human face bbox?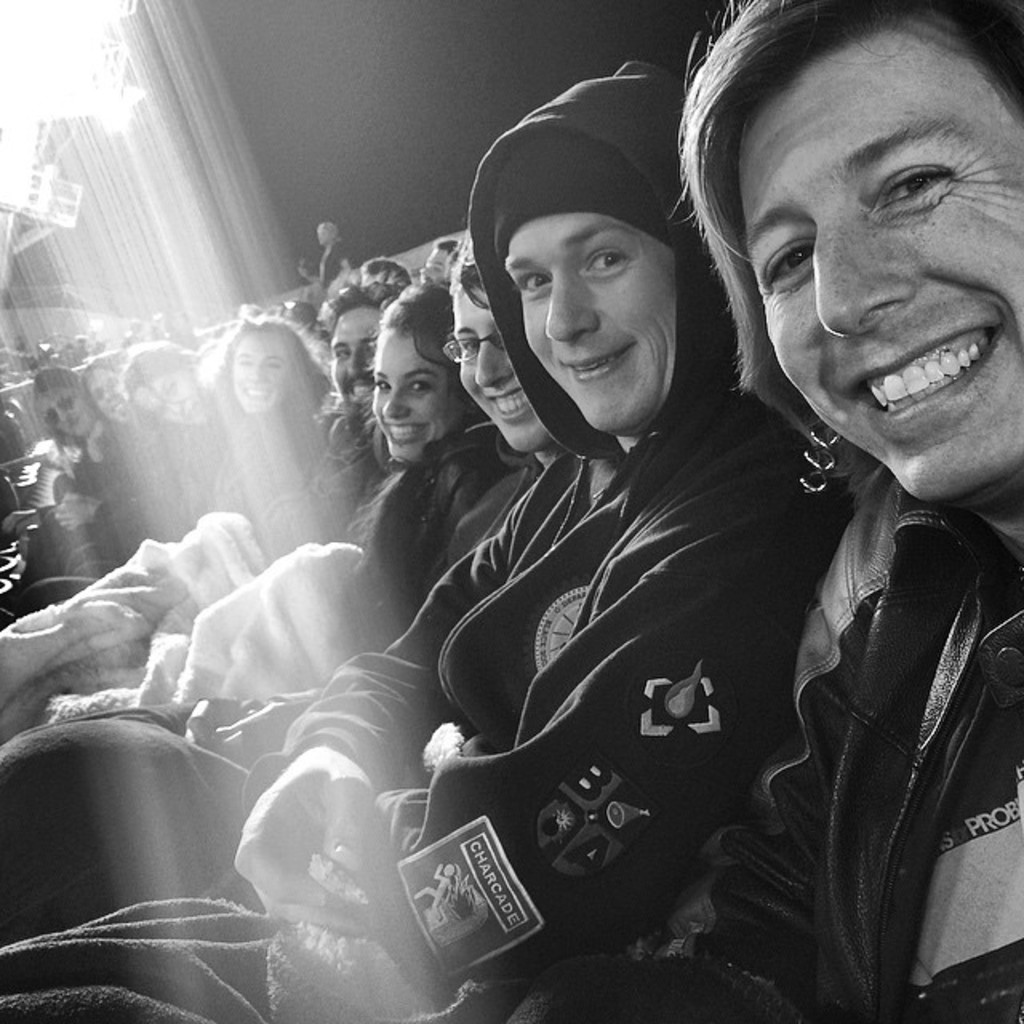
pyautogui.locateOnScreen(133, 370, 214, 427)
